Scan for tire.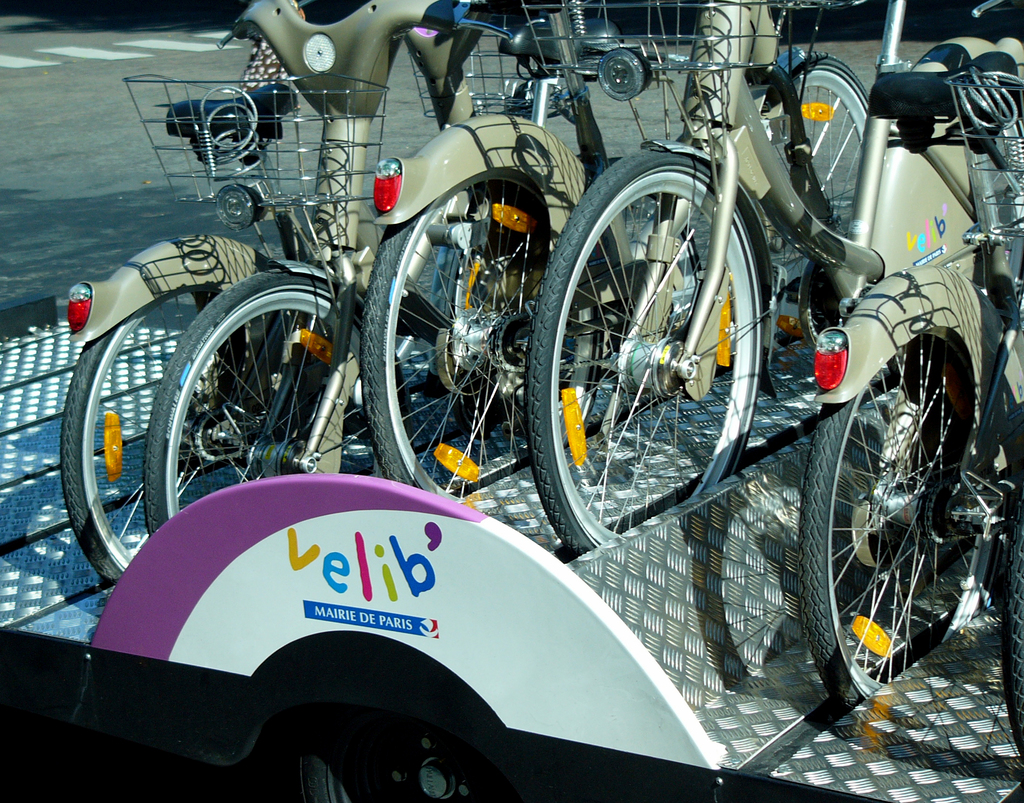
Scan result: (822,311,984,702).
